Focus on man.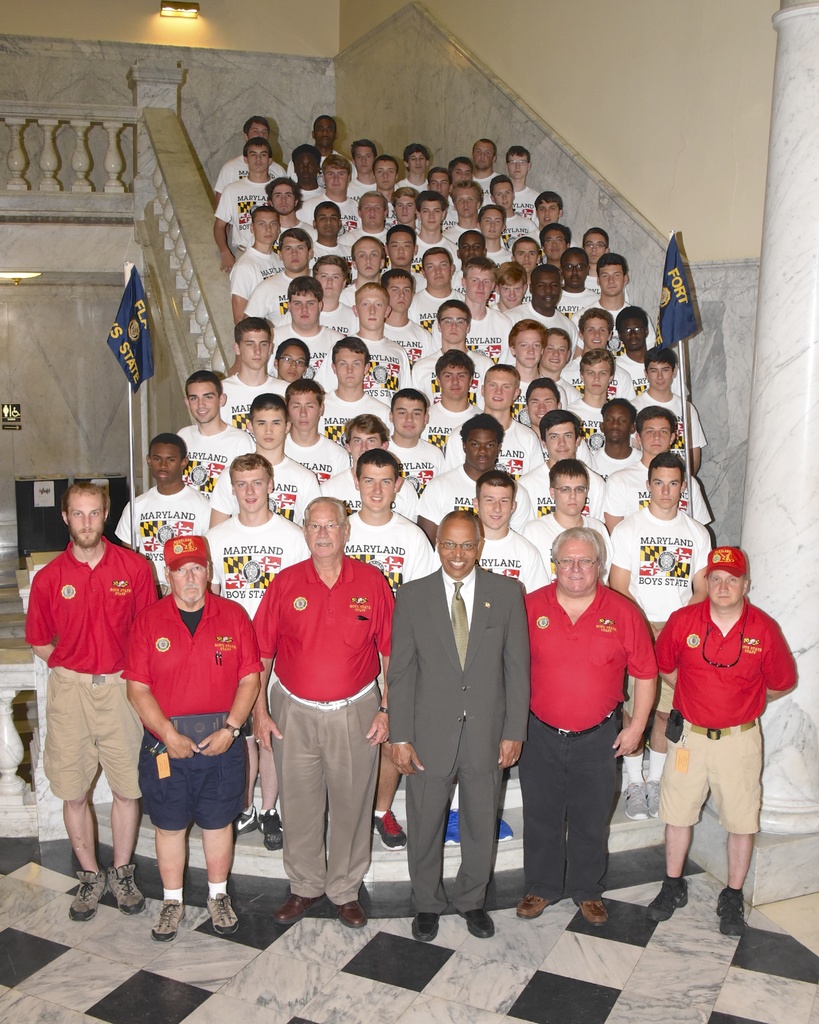
Focused at <bbox>458, 256, 515, 367</bbox>.
